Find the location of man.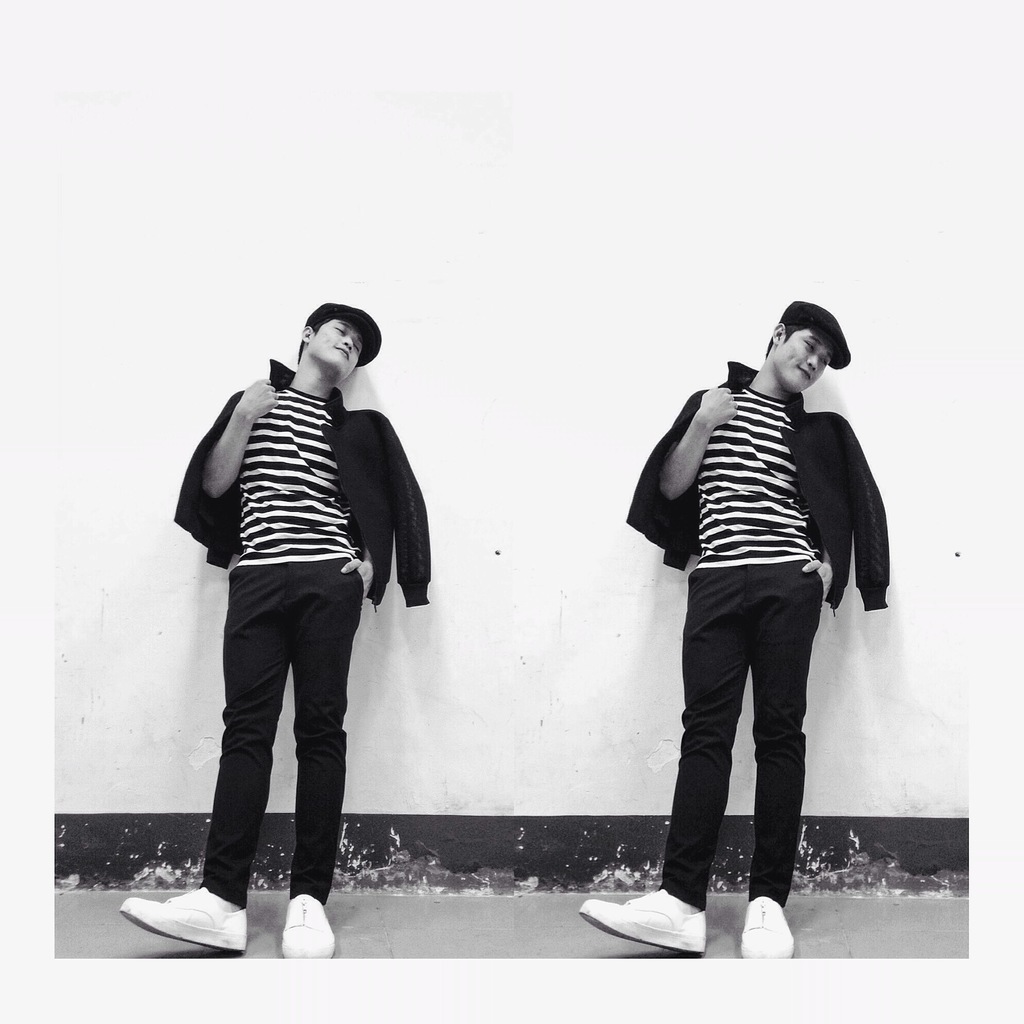
Location: [182,318,441,936].
